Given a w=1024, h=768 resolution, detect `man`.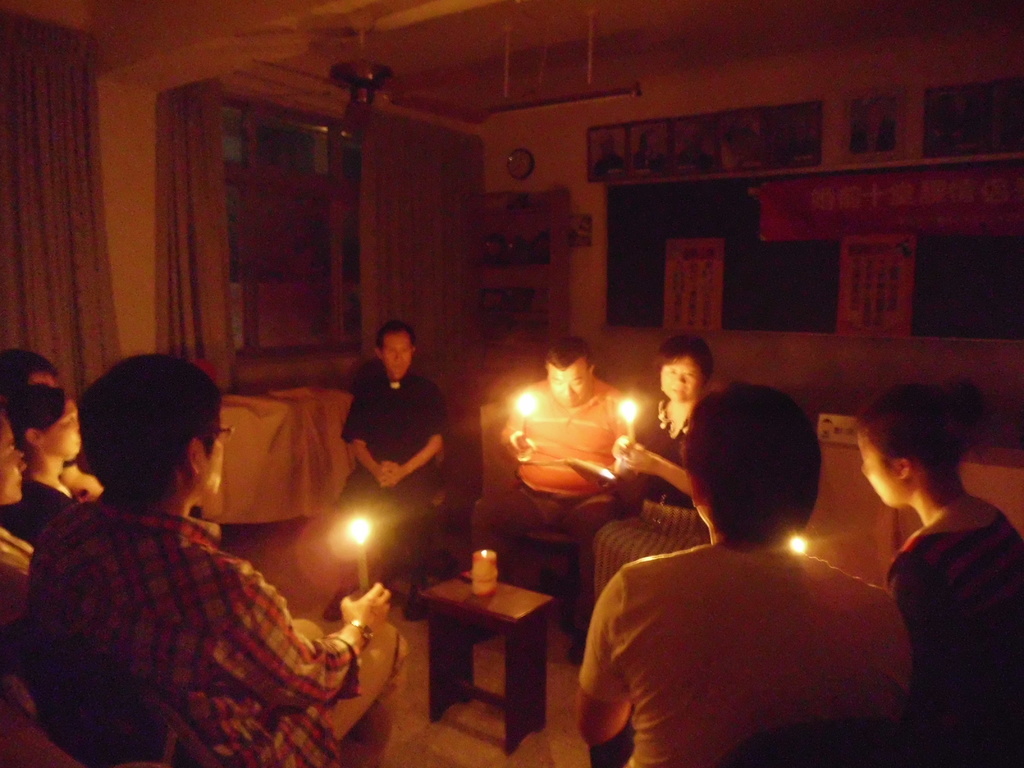
bbox=(0, 372, 381, 765).
